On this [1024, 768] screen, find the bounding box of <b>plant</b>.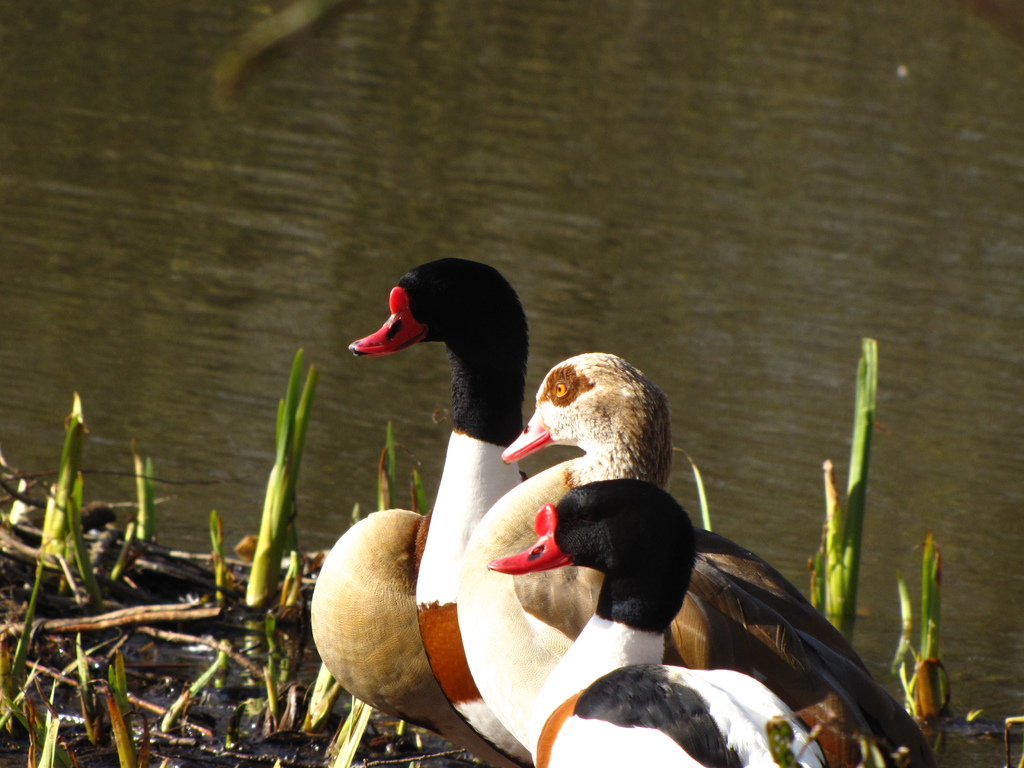
Bounding box: [x1=757, y1=699, x2=877, y2=767].
